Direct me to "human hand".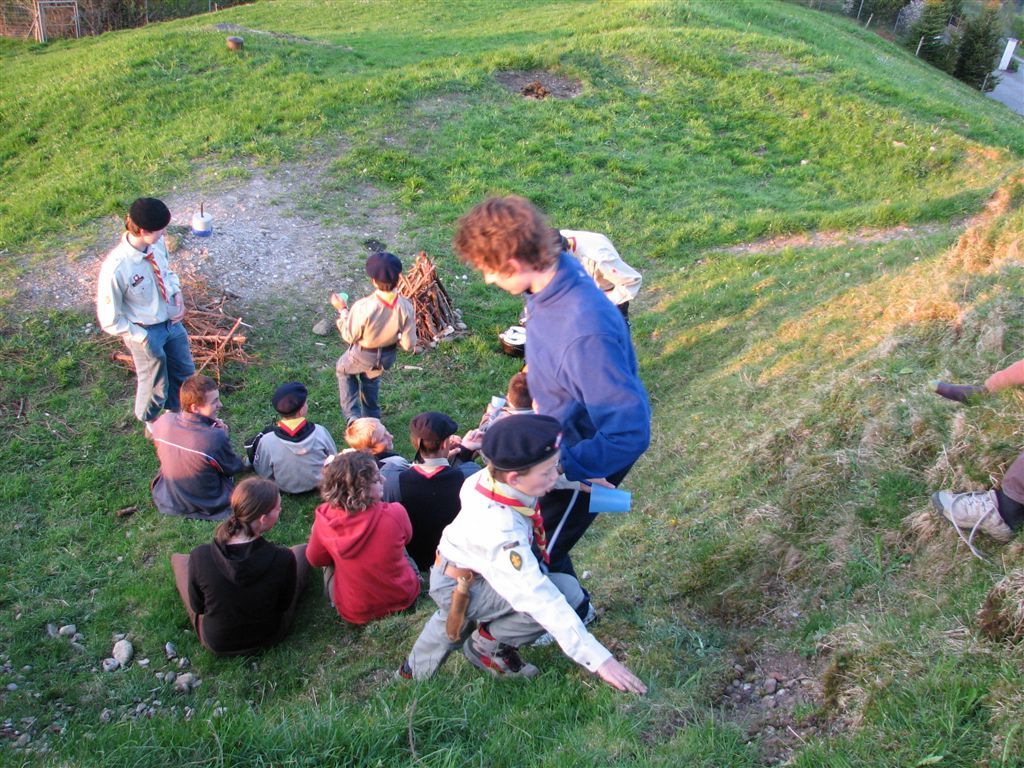
Direction: region(478, 409, 491, 428).
